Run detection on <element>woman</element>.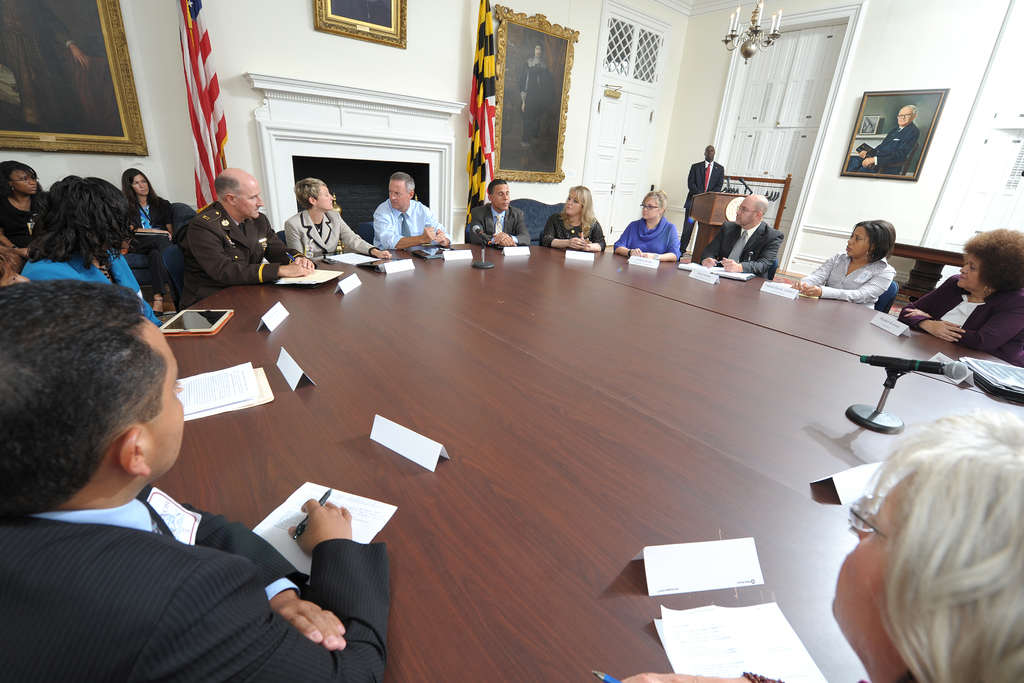
Result: (x1=797, y1=219, x2=899, y2=298).
